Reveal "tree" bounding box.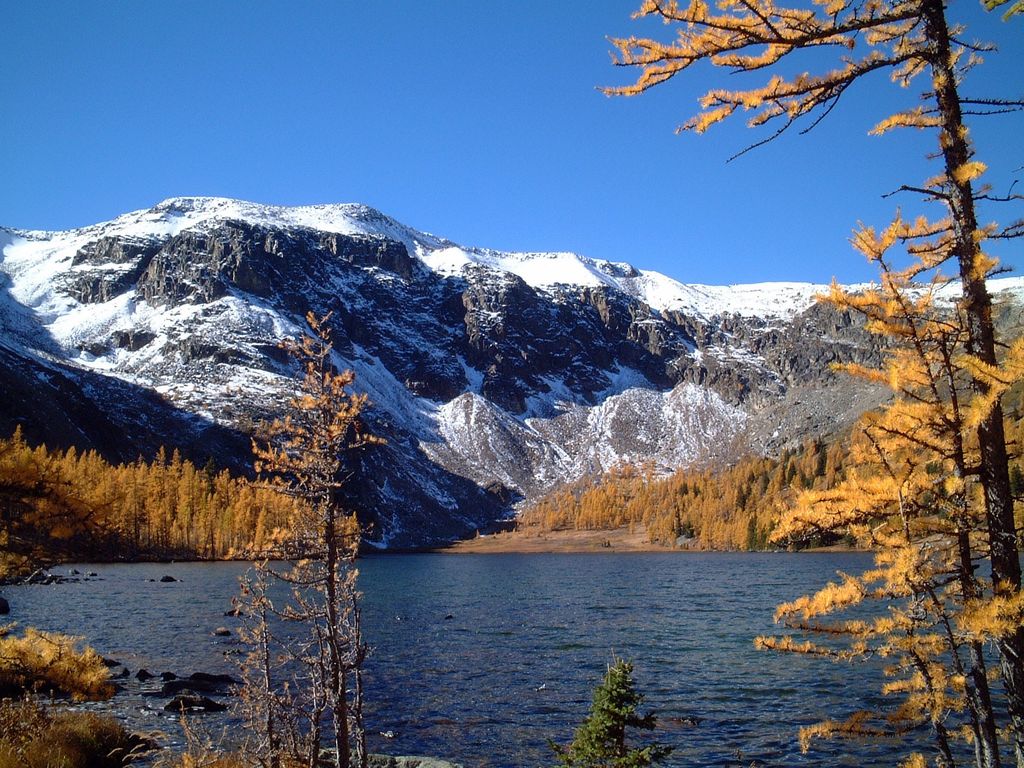
Revealed: Rect(550, 650, 667, 767).
